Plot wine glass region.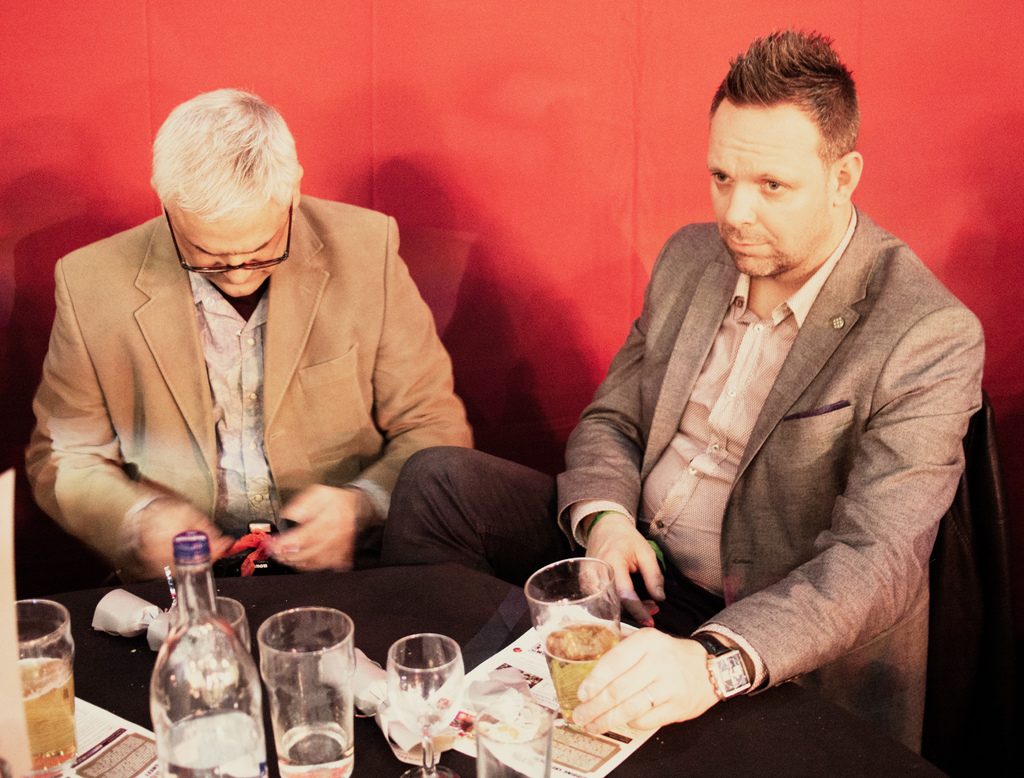
Plotted at (385, 631, 467, 777).
